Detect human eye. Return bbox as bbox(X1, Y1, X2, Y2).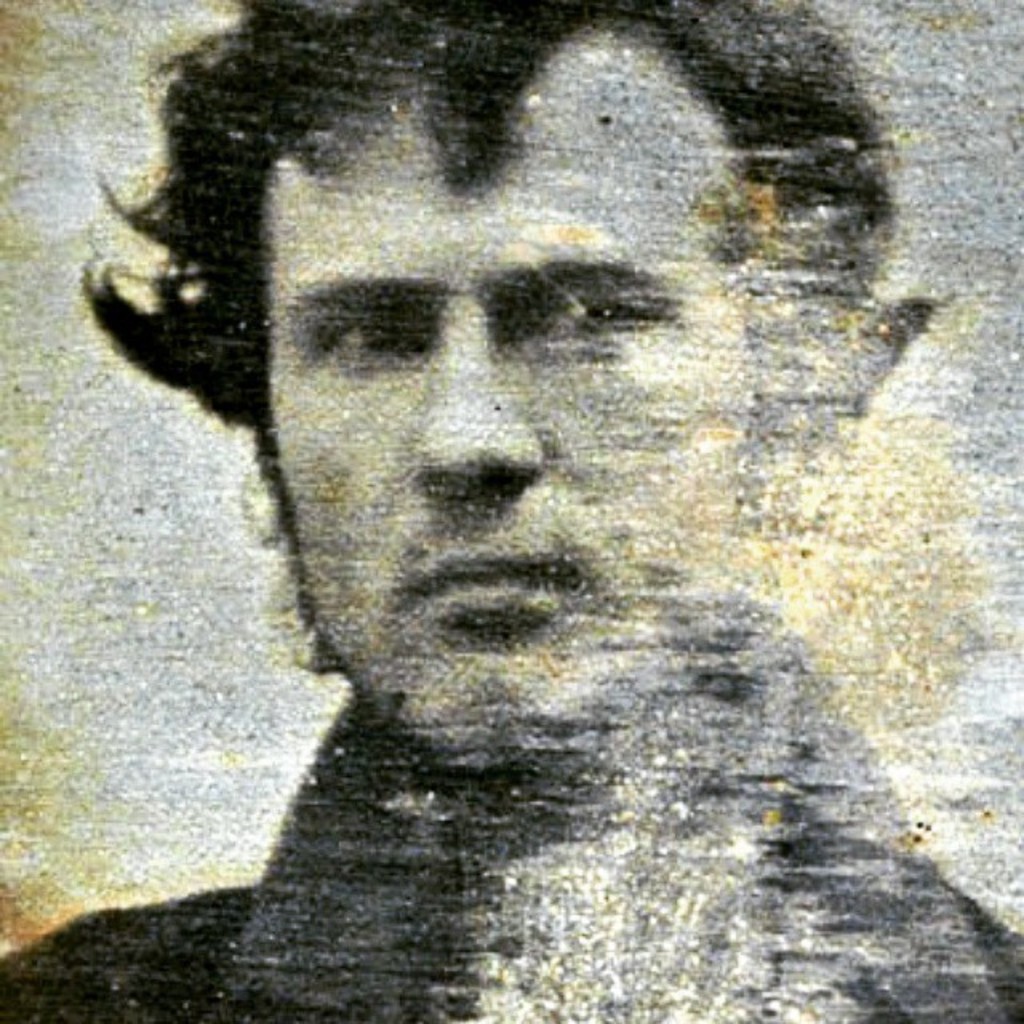
bbox(526, 291, 664, 341).
